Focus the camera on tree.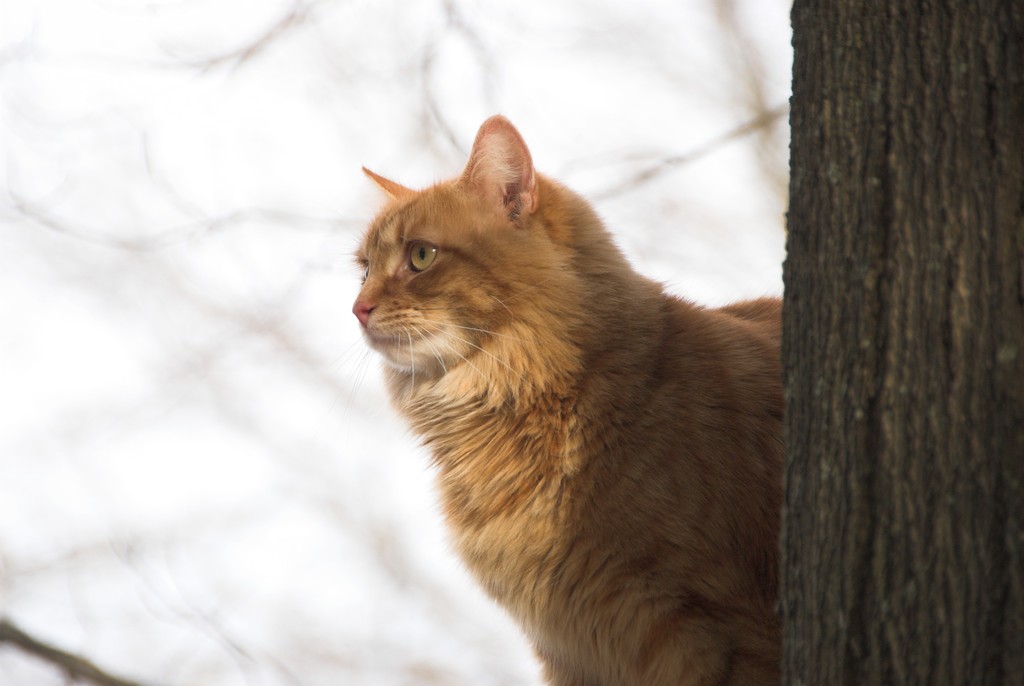
Focus region: 783 0 1023 685.
